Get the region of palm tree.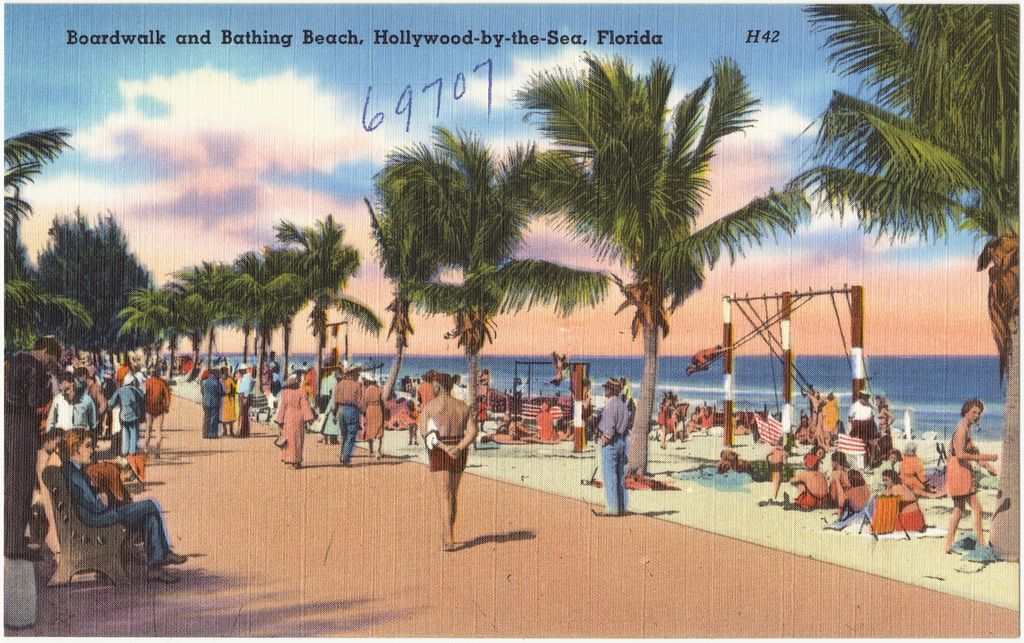
371 117 623 429.
